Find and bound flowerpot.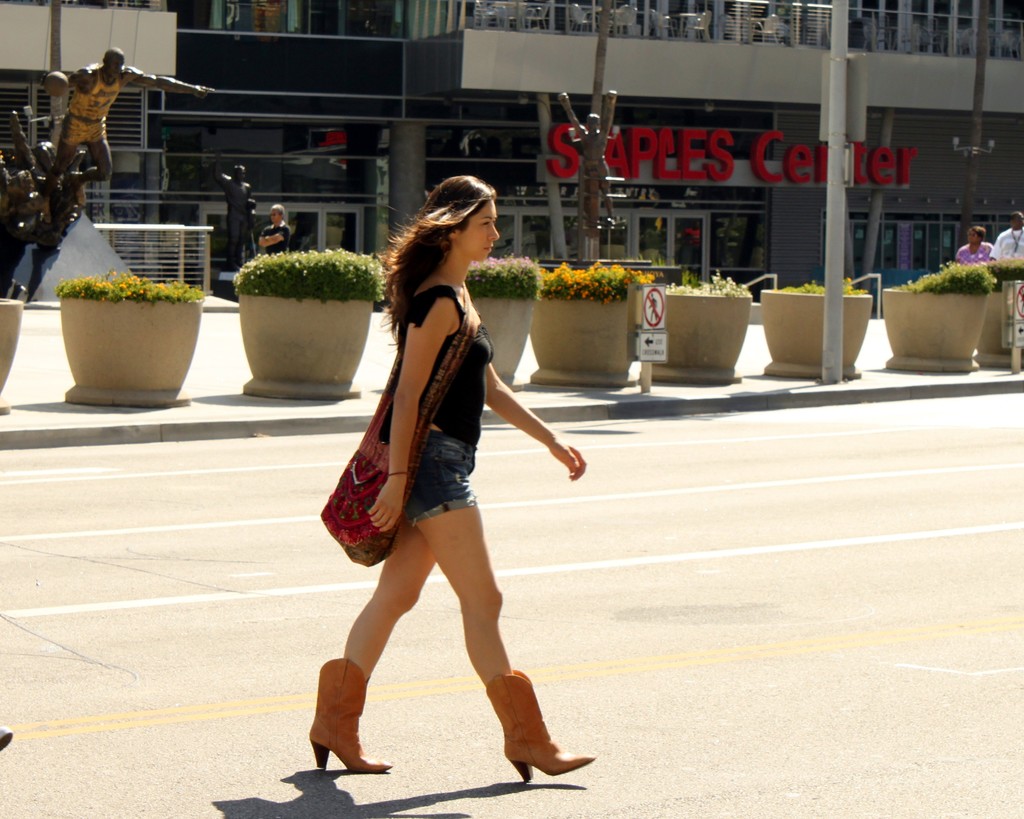
Bound: <box>463,290,538,389</box>.
